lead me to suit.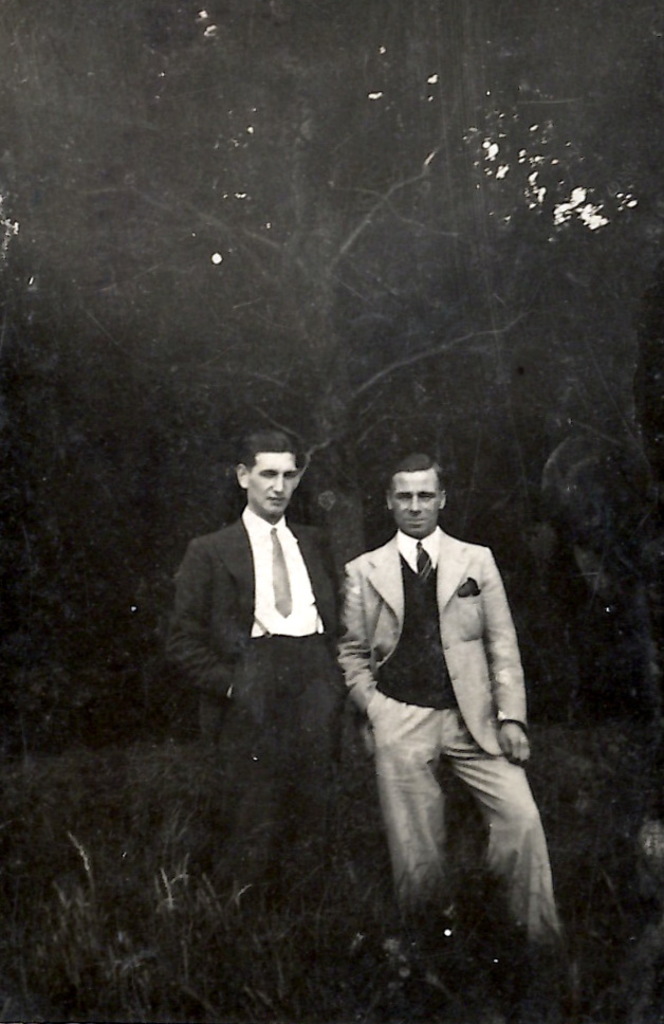
Lead to 159:497:356:908.
